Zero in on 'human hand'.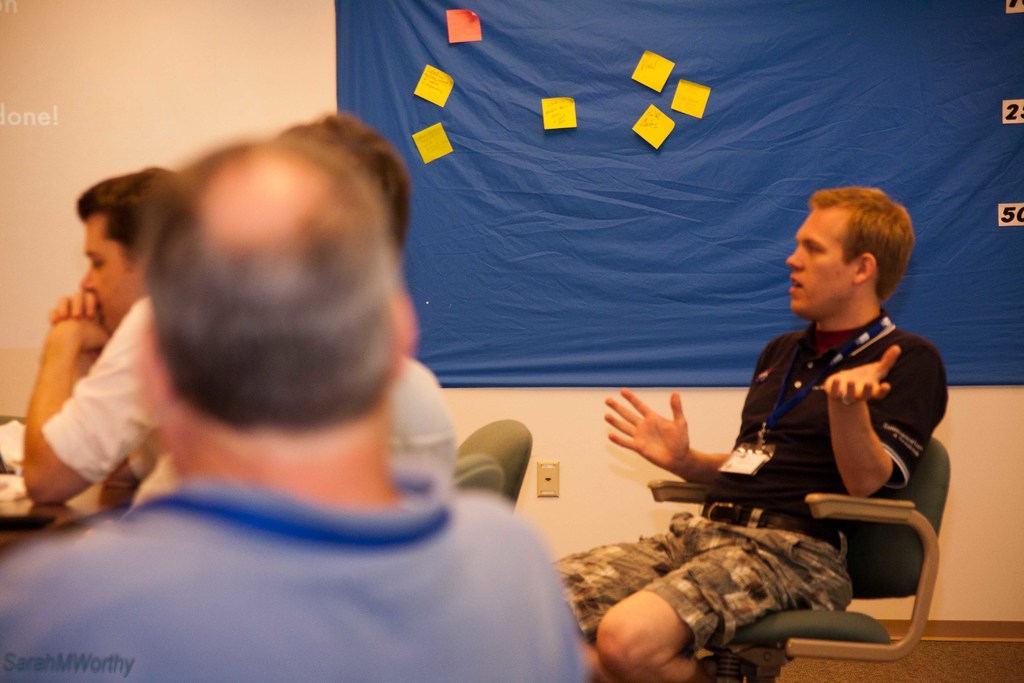
Zeroed in: detection(49, 289, 99, 325).
